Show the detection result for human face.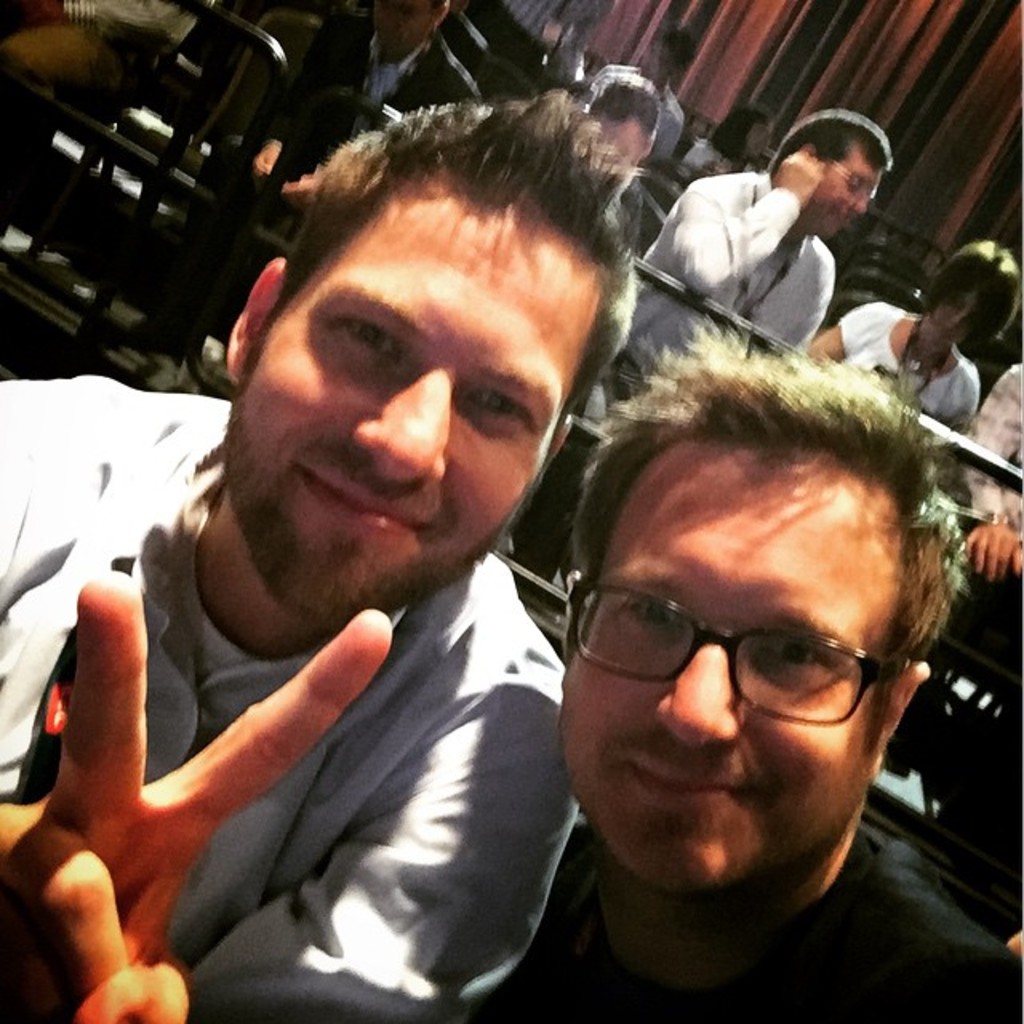
Rect(803, 154, 874, 237).
